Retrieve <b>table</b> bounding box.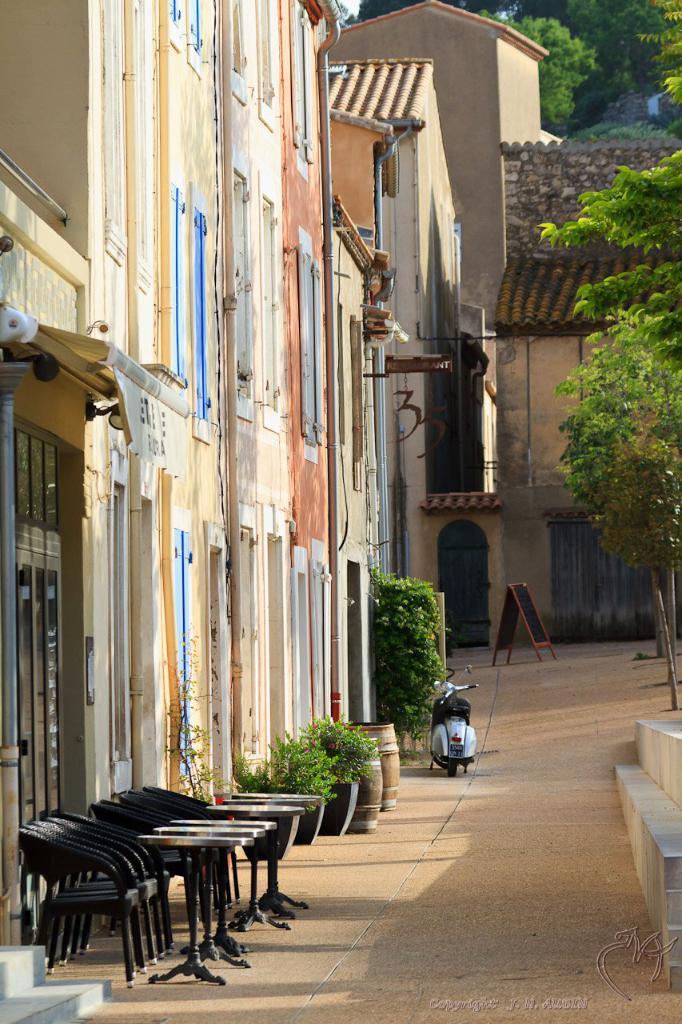
Bounding box: [left=222, top=797, right=319, bottom=918].
